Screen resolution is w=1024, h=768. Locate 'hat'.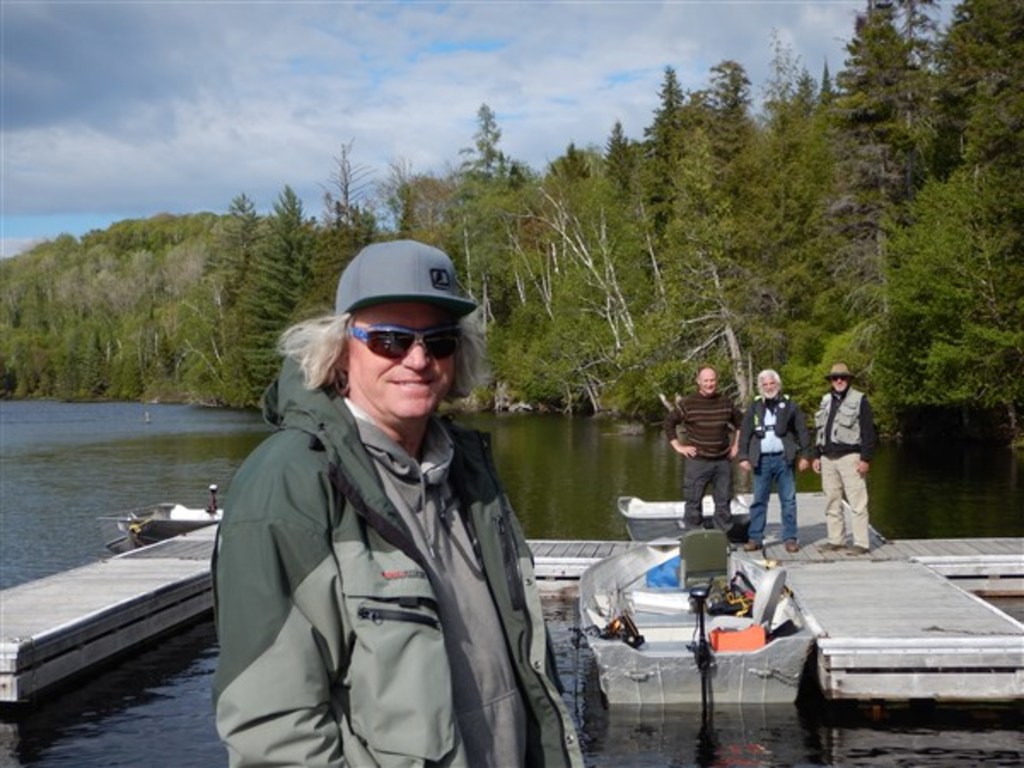
Rect(826, 364, 855, 381).
